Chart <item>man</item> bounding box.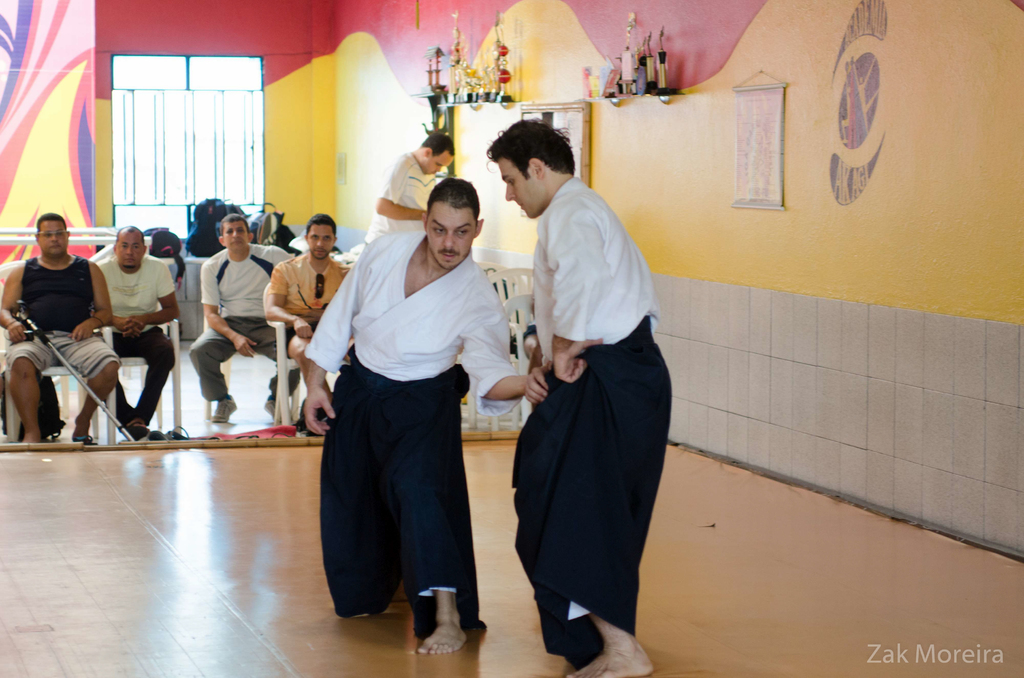
Charted: Rect(291, 169, 507, 639).
